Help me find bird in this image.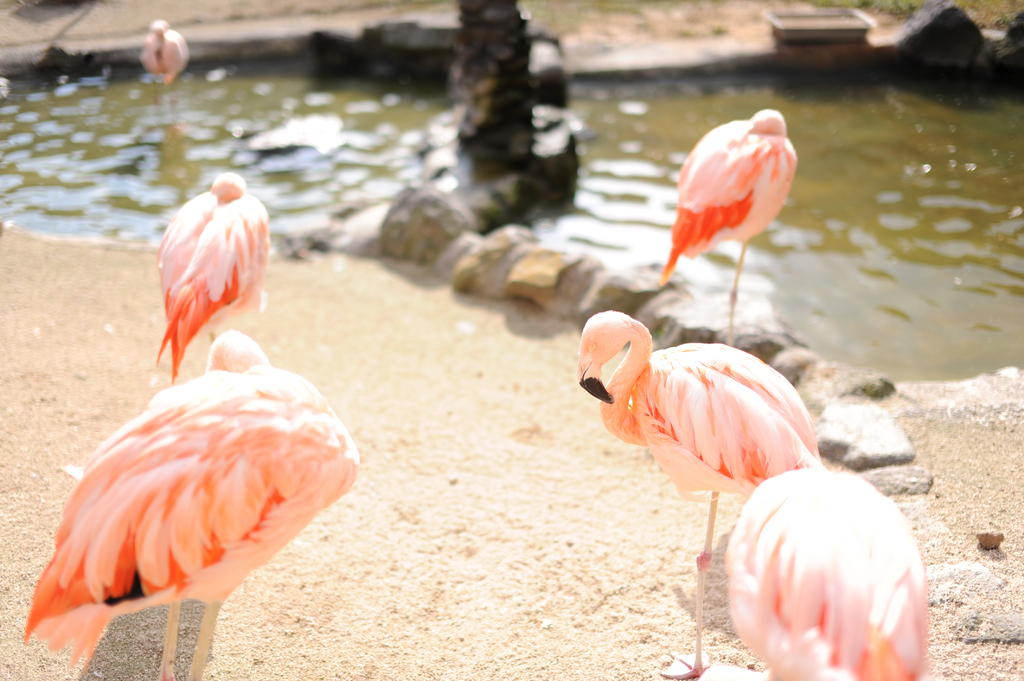
Found it: [136,19,194,93].
